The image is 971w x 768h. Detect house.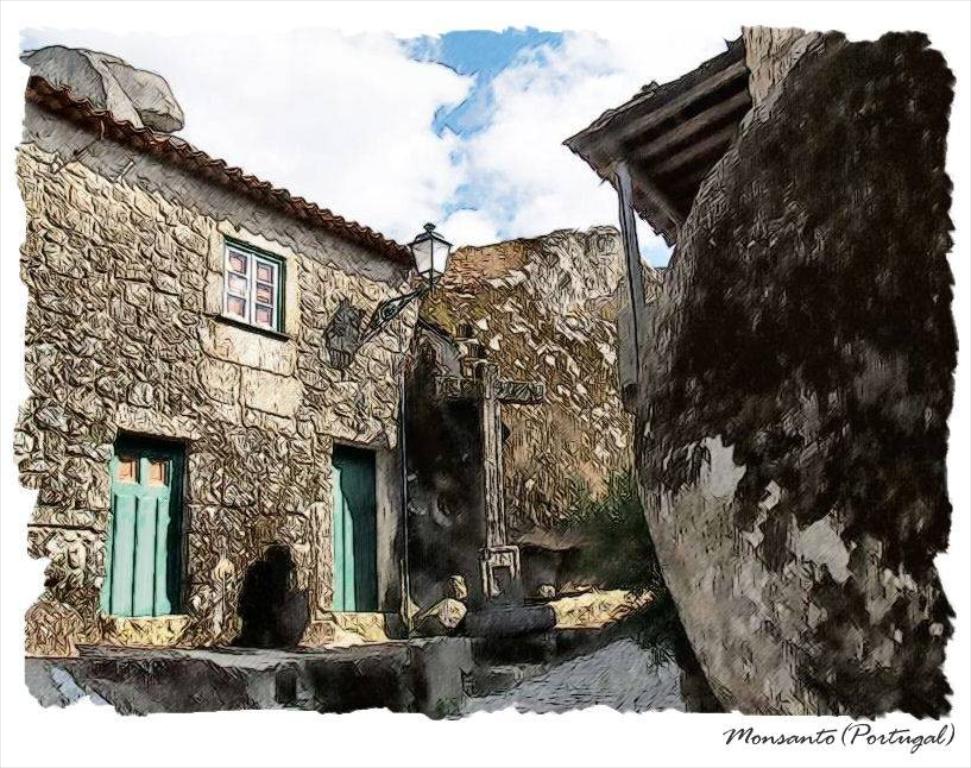
Detection: bbox=[12, 45, 422, 651].
